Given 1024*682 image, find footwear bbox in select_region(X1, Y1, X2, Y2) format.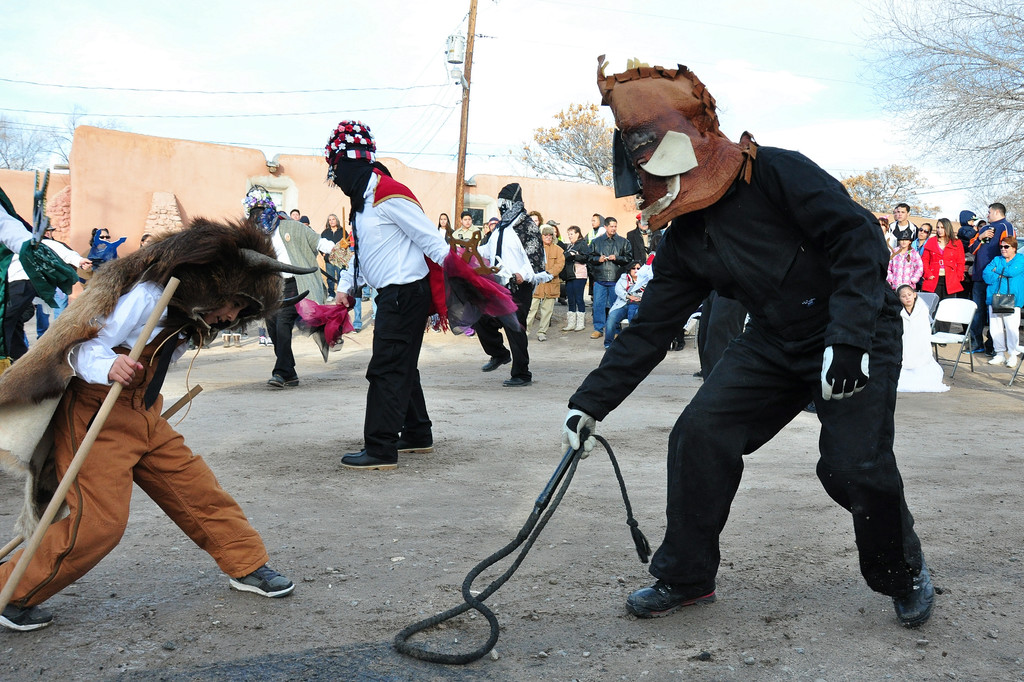
select_region(266, 338, 273, 348).
